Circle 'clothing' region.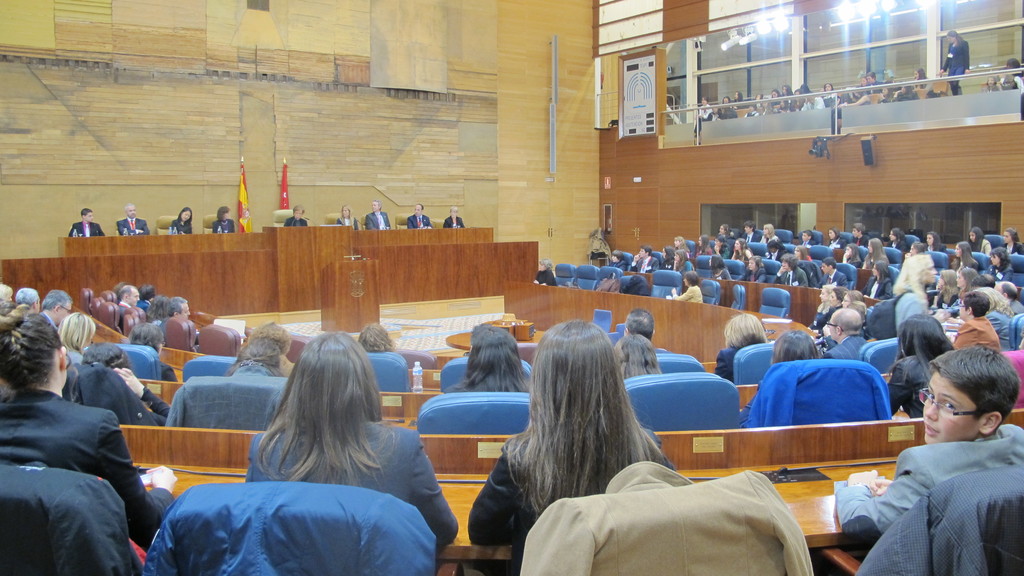
Region: 70,368,171,423.
